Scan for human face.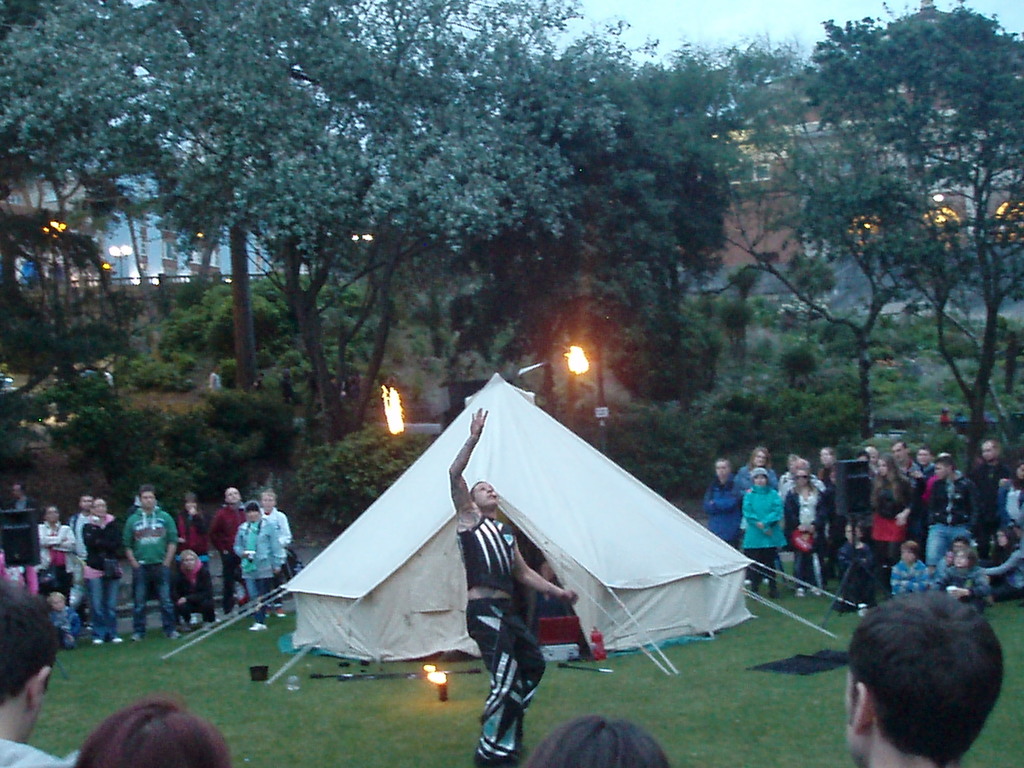
Scan result: 794:469:808:488.
